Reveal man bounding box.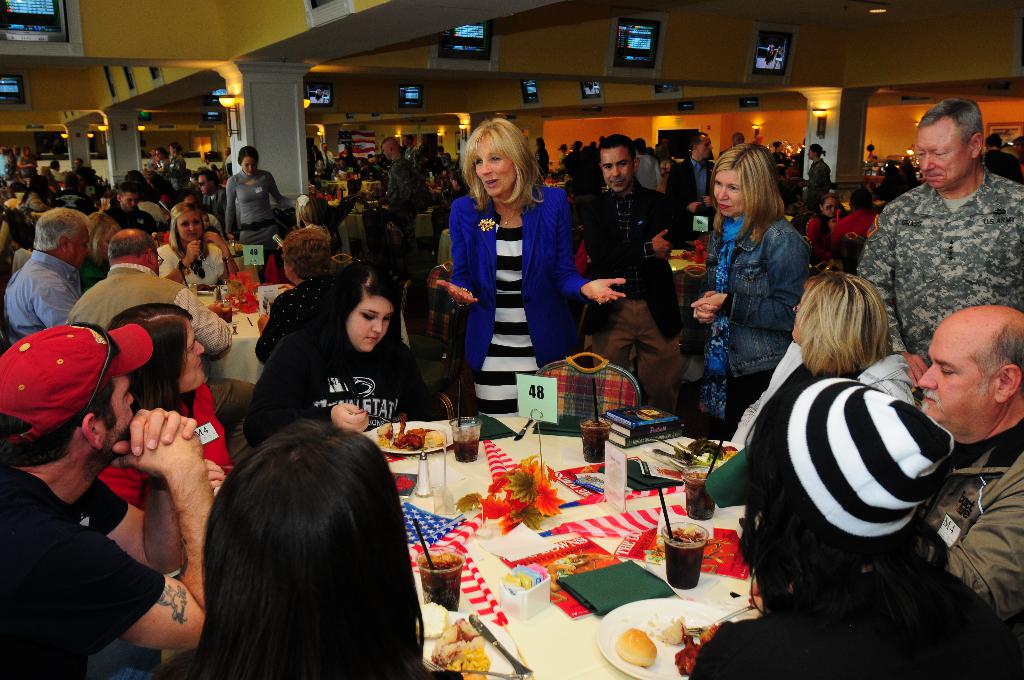
Revealed: box(721, 131, 746, 151).
